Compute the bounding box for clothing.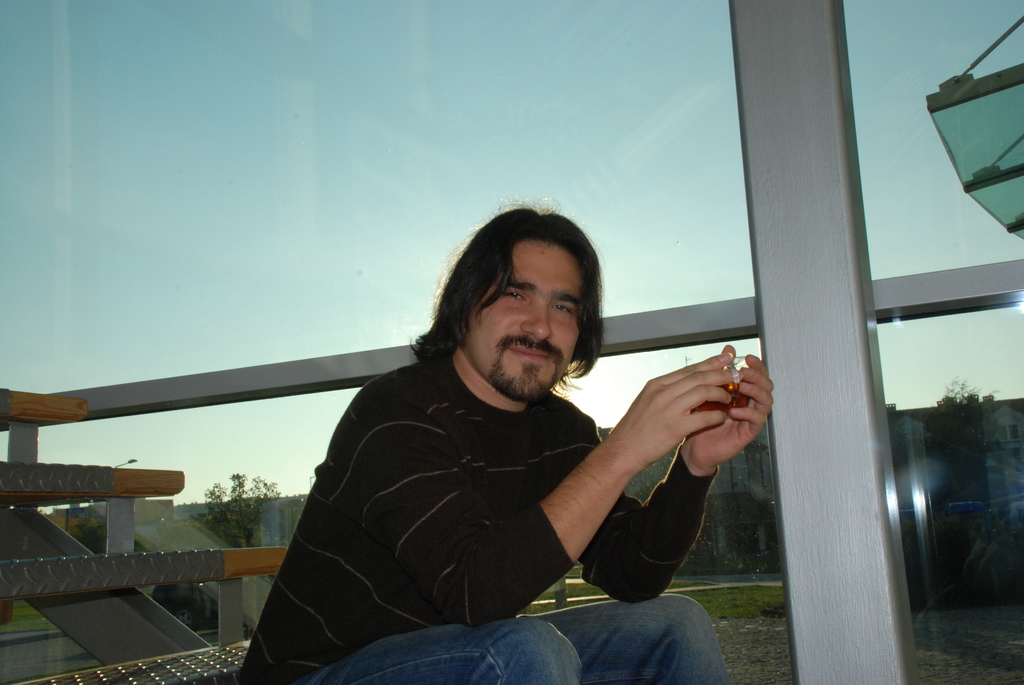
229/348/732/684.
